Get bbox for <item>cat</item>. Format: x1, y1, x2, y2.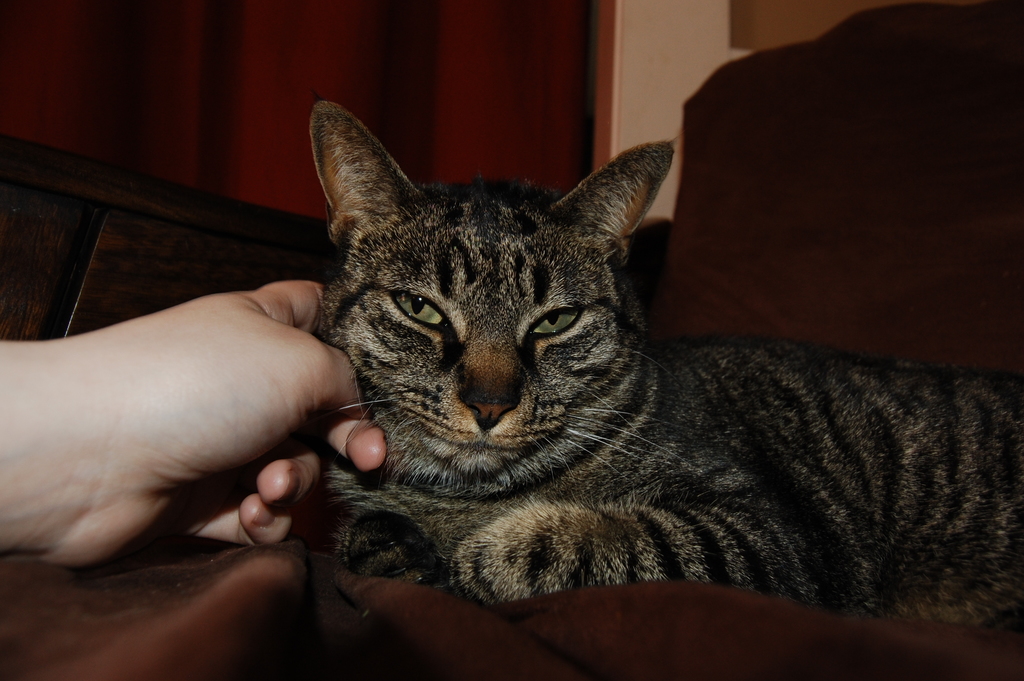
311, 93, 1023, 605.
